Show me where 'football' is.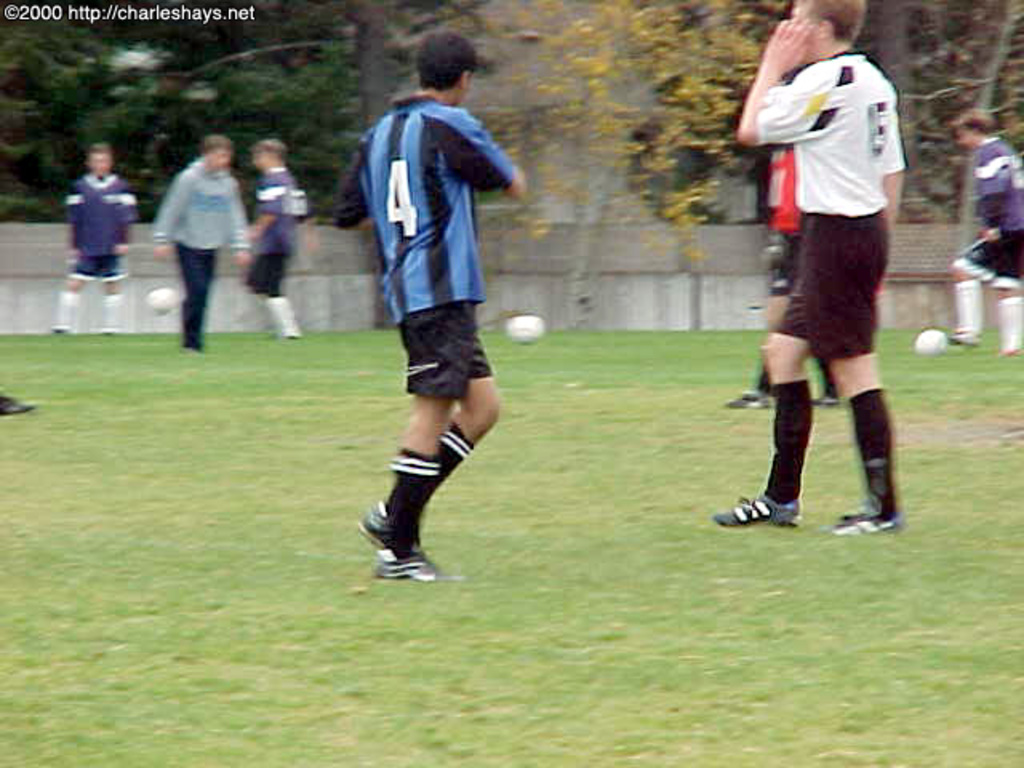
'football' is at 915, 326, 947, 355.
